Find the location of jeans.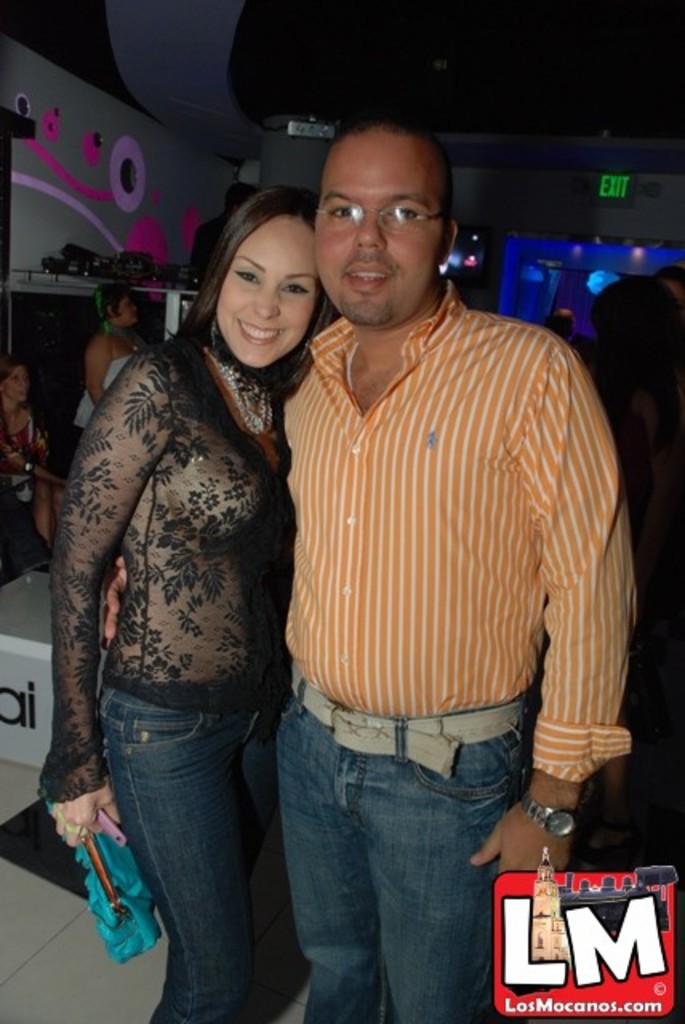
Location: box=[259, 720, 531, 1023].
